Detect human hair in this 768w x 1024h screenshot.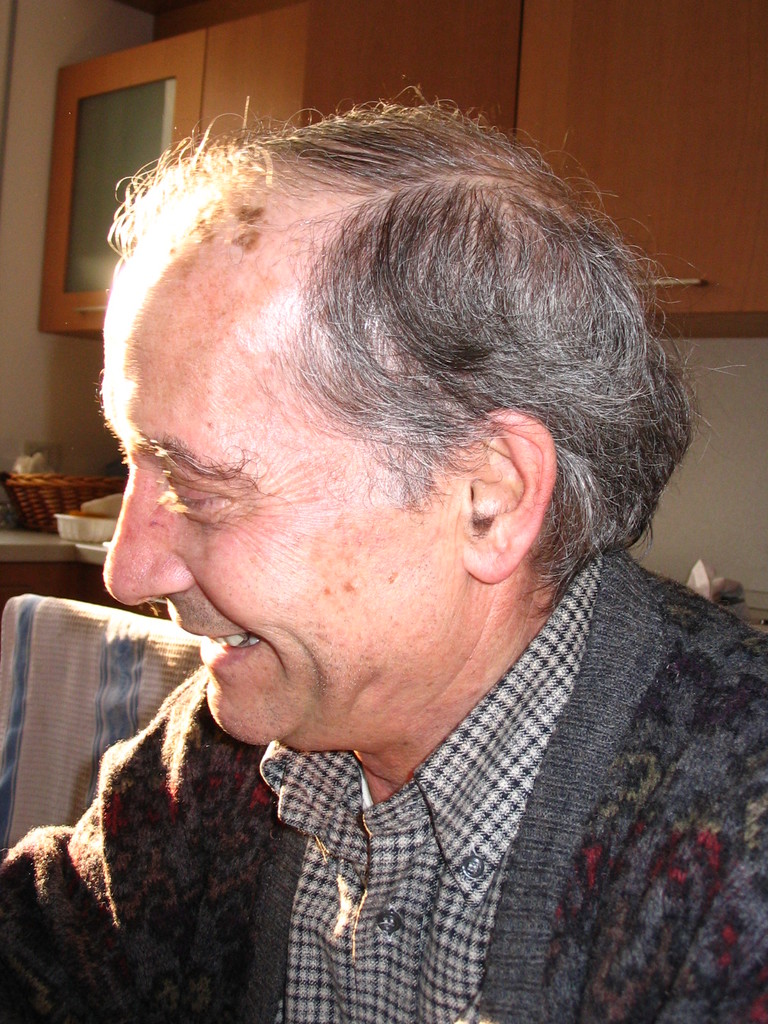
Detection: bbox=[95, 76, 675, 625].
